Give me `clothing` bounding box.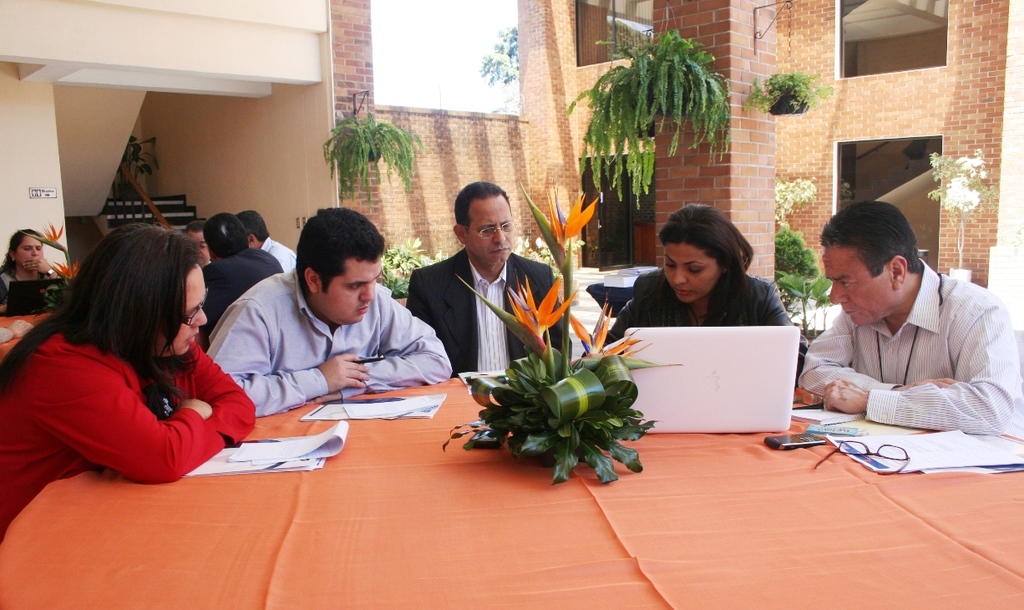
[795,260,1023,444].
